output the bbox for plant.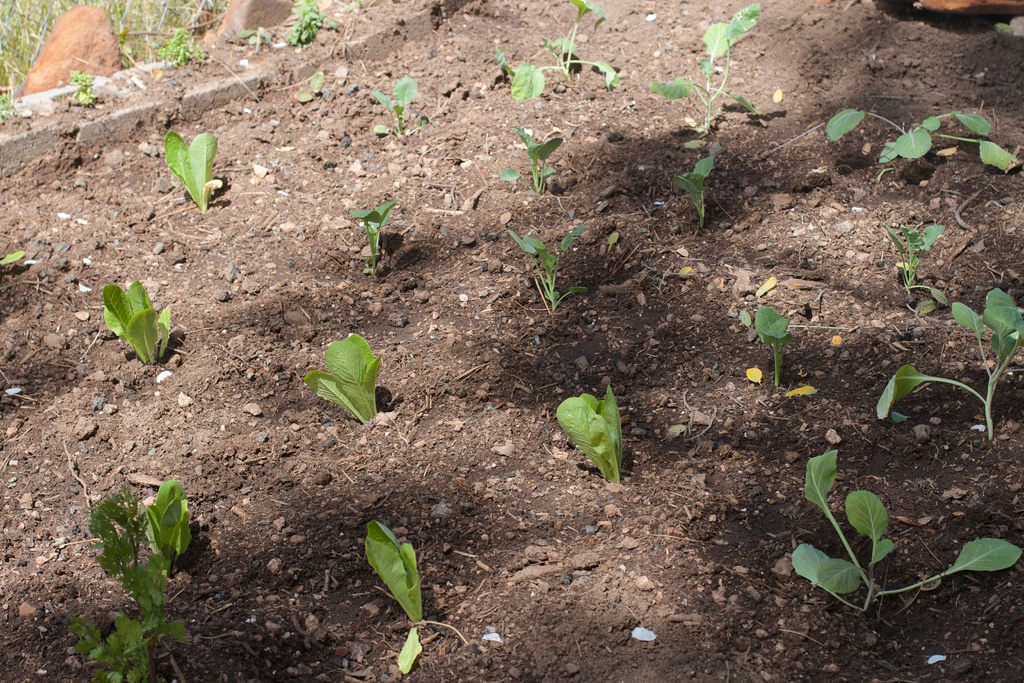
(left=669, top=156, right=717, bottom=231).
